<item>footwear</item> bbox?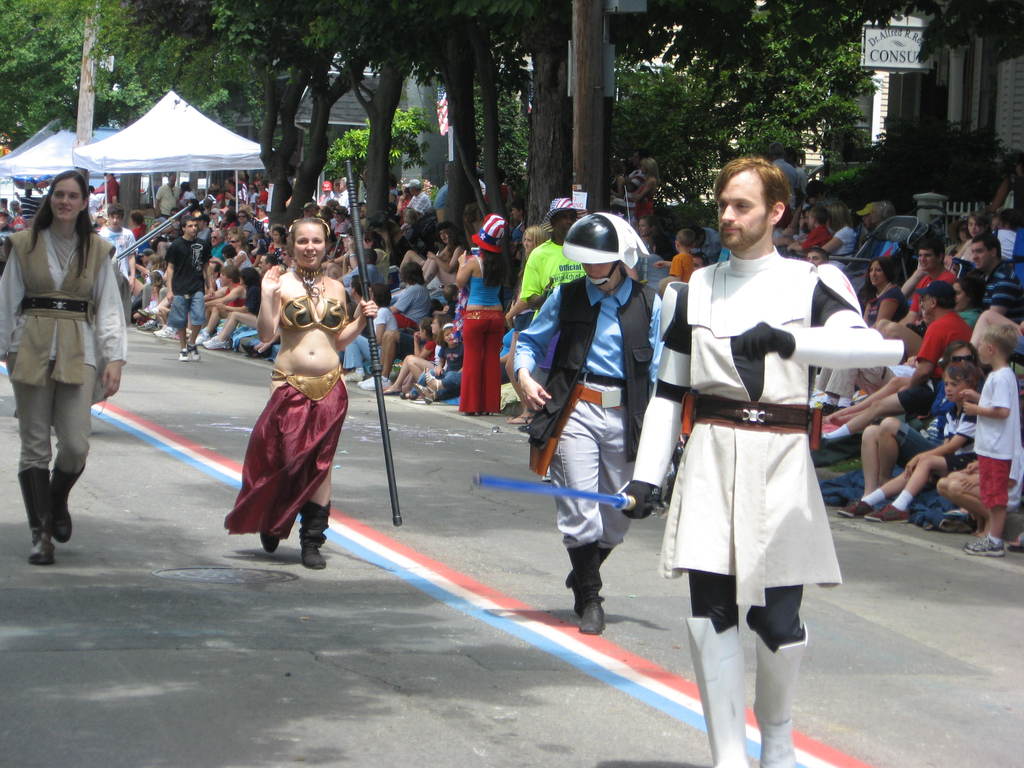
[x1=138, y1=317, x2=160, y2=332]
